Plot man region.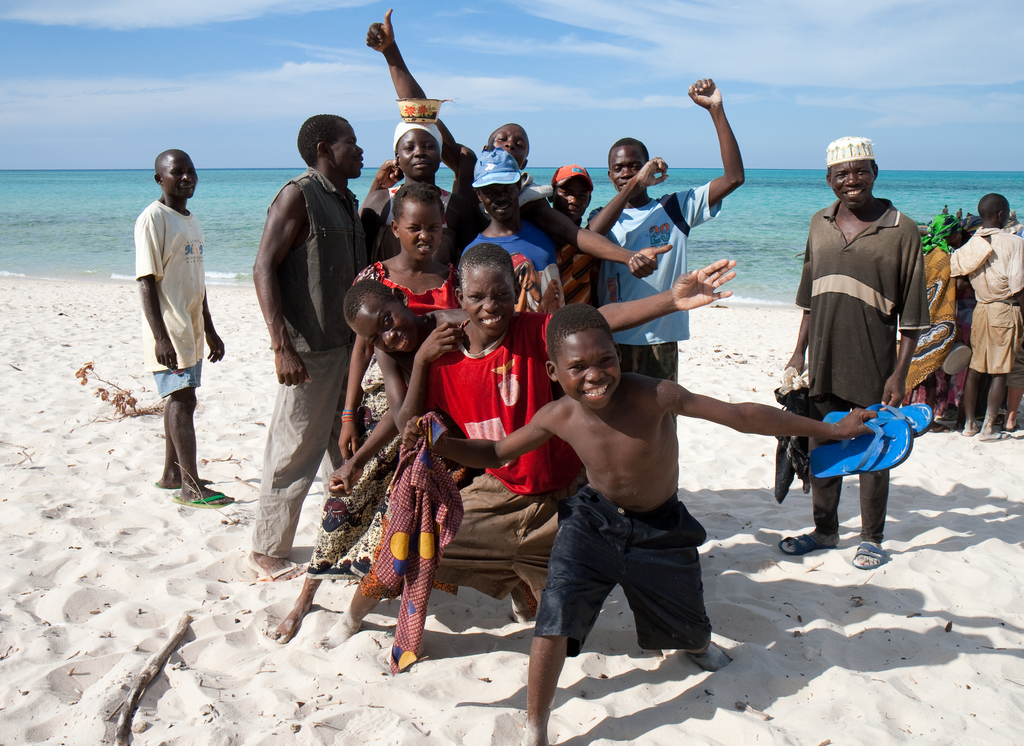
Plotted at 132:146:227:514.
